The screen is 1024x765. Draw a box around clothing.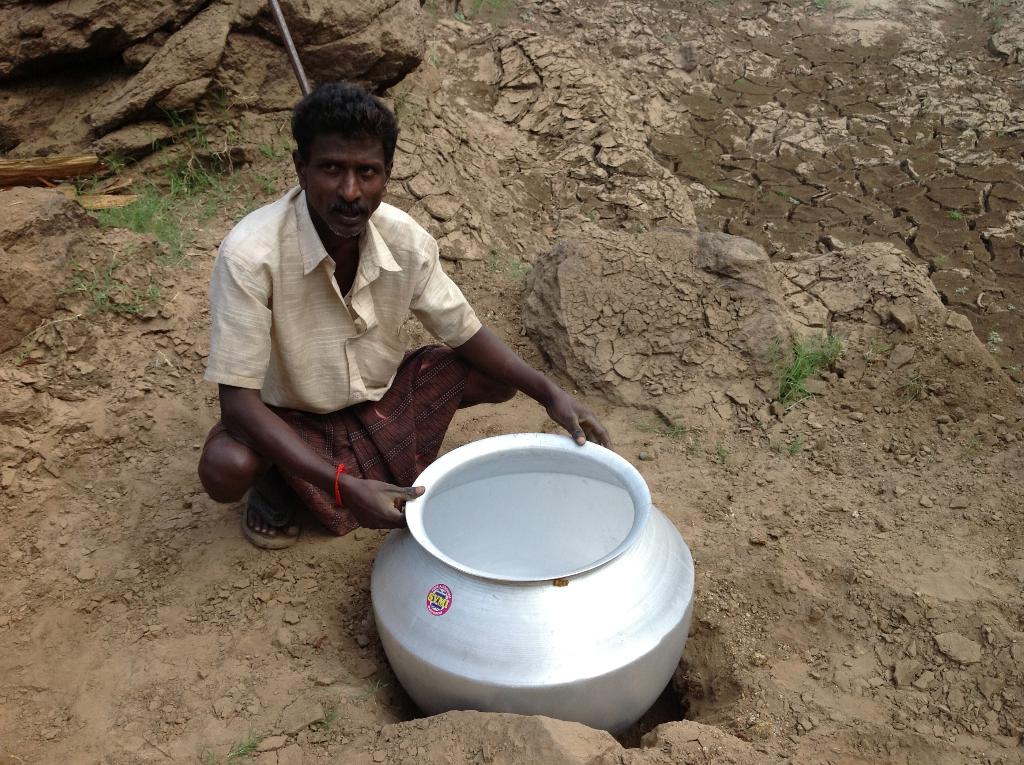
{"x1": 207, "y1": 151, "x2": 557, "y2": 533}.
